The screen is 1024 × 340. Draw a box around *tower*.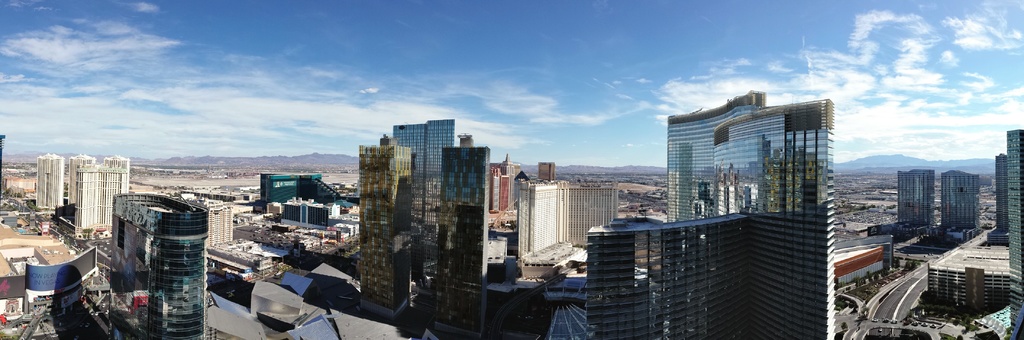
detection(430, 136, 490, 339).
